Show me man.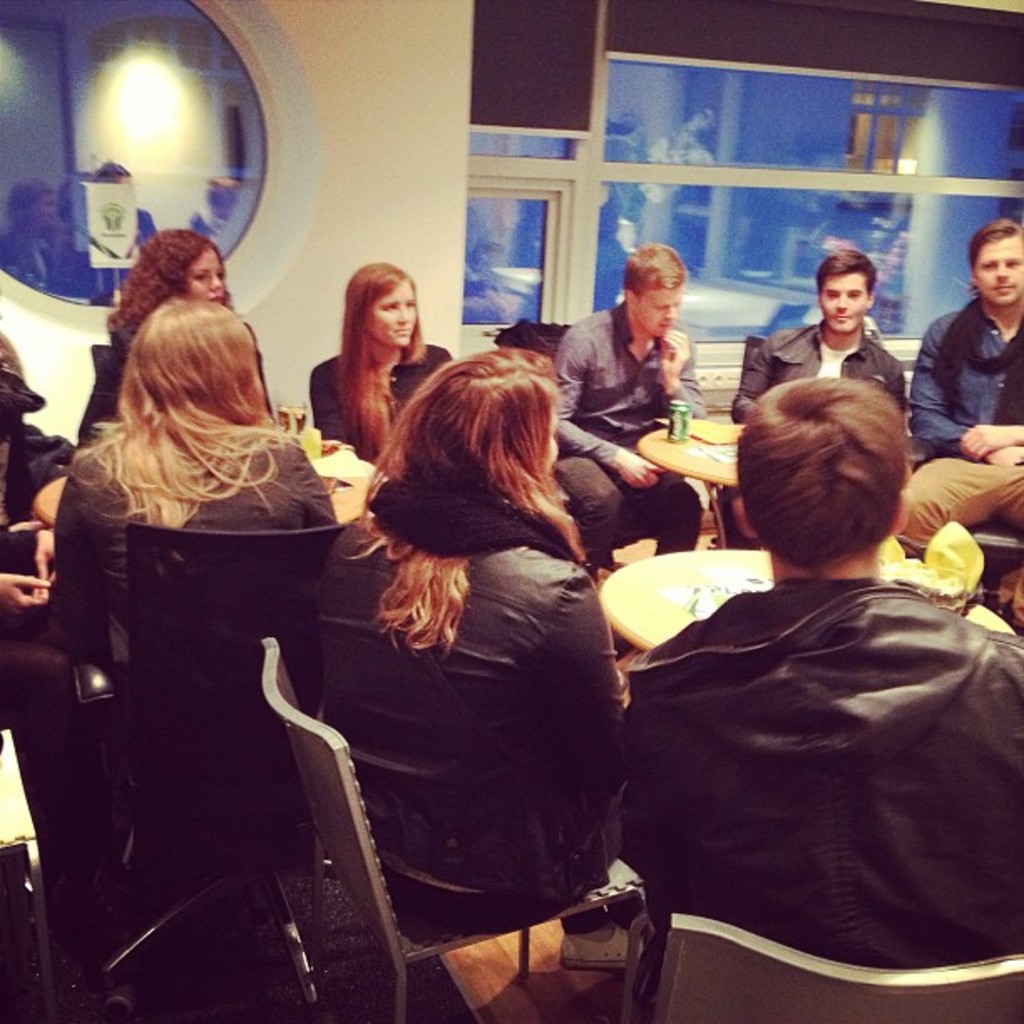
man is here: l=537, t=238, r=716, b=589.
